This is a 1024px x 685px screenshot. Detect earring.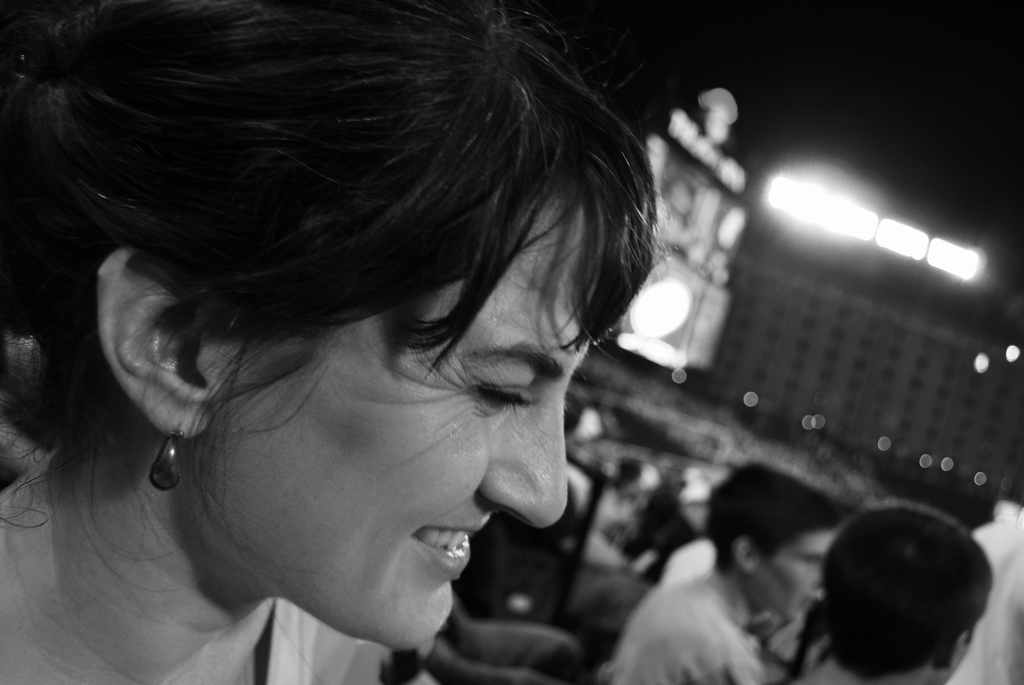
bbox=(148, 424, 185, 490).
